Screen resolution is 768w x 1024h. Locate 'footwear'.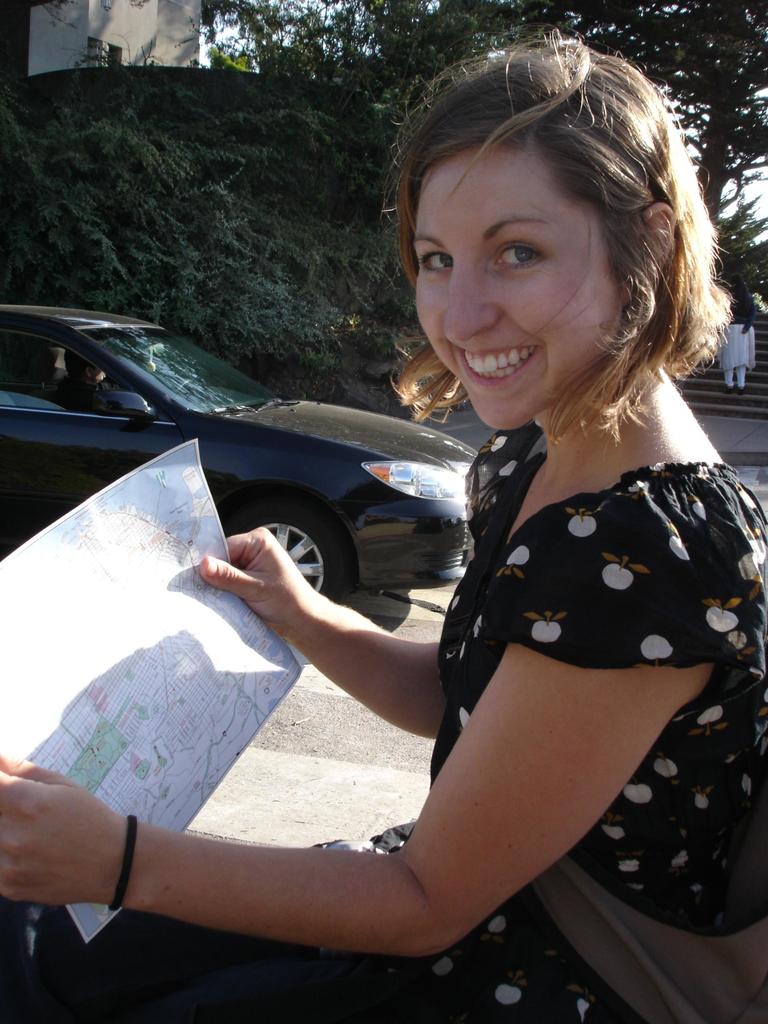
721, 383, 733, 394.
